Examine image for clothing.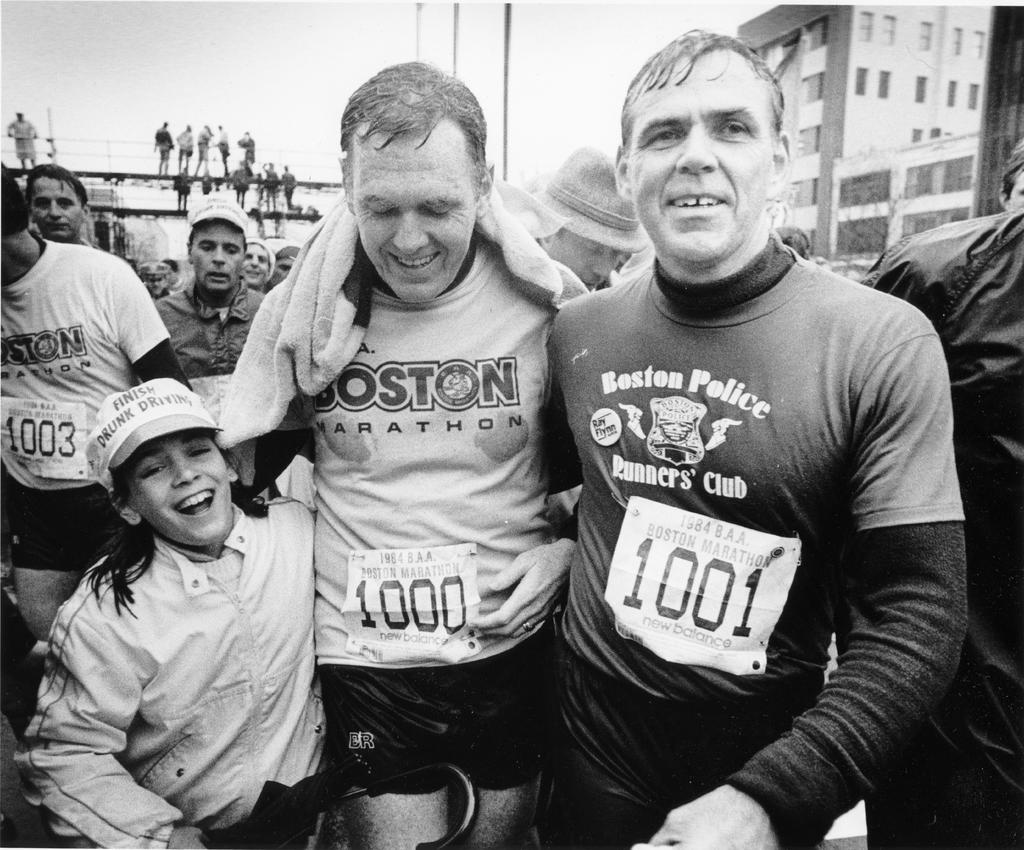
Examination result: bbox=(204, 197, 586, 801).
